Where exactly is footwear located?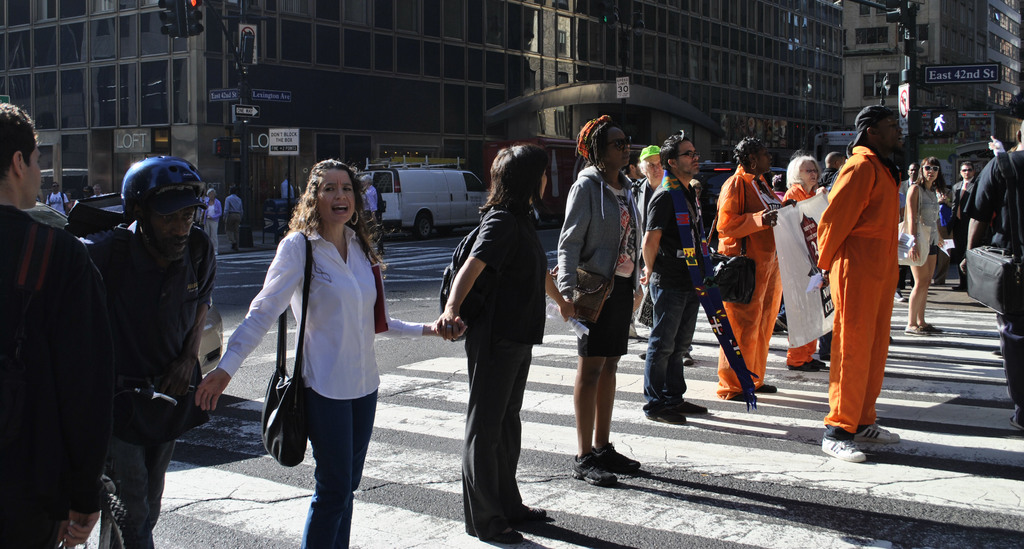
Its bounding box is 775,314,786,331.
